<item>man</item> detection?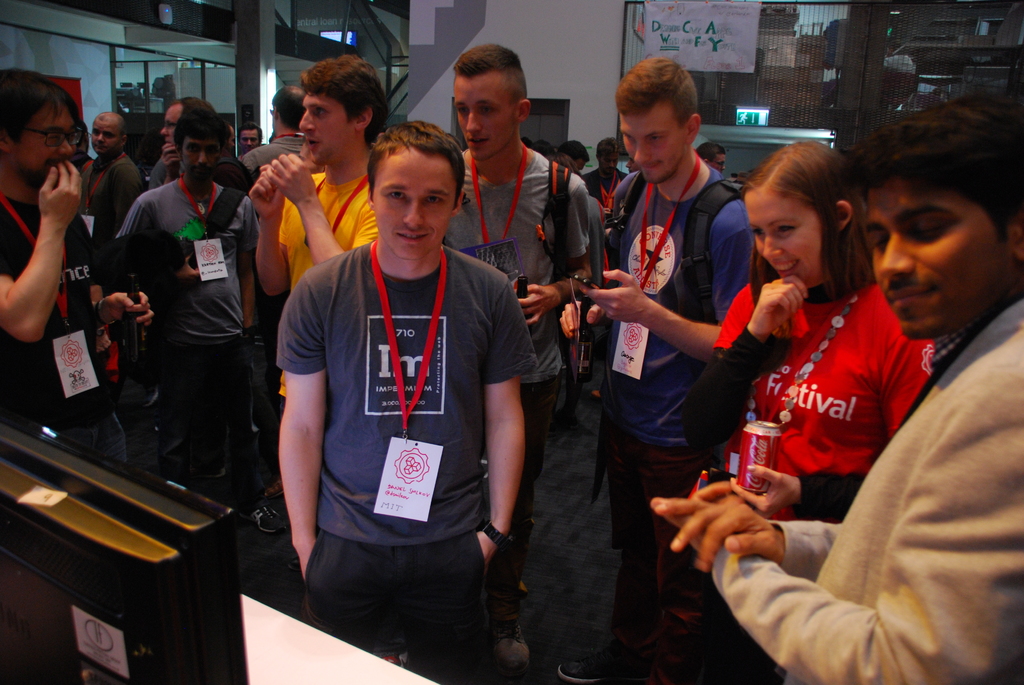
bbox=(0, 62, 142, 465)
